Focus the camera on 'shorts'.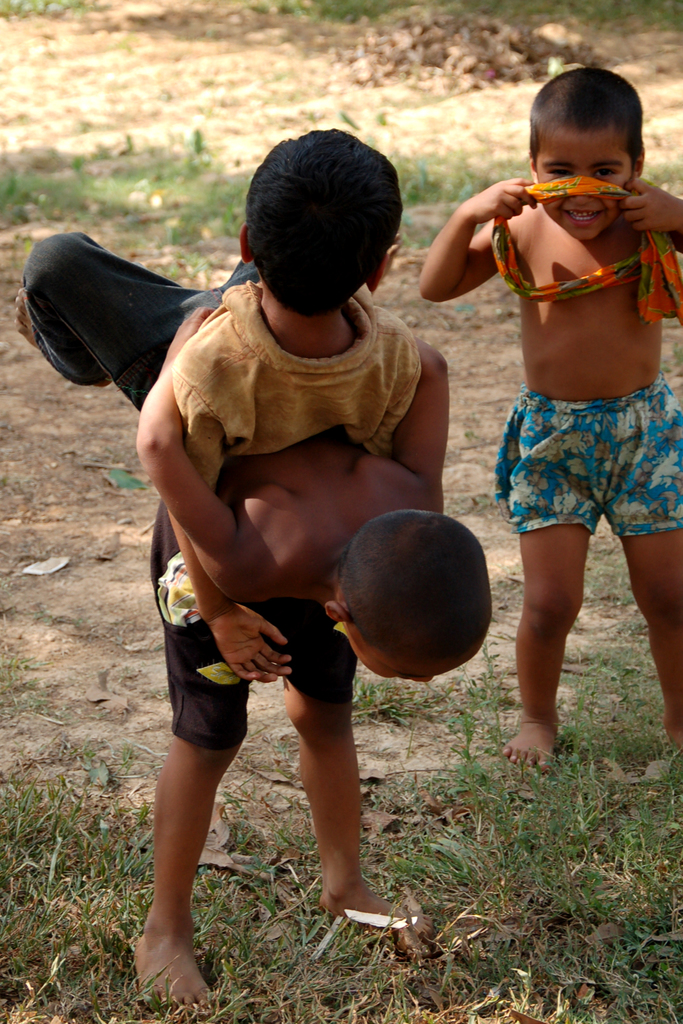
Focus region: 494,388,665,541.
